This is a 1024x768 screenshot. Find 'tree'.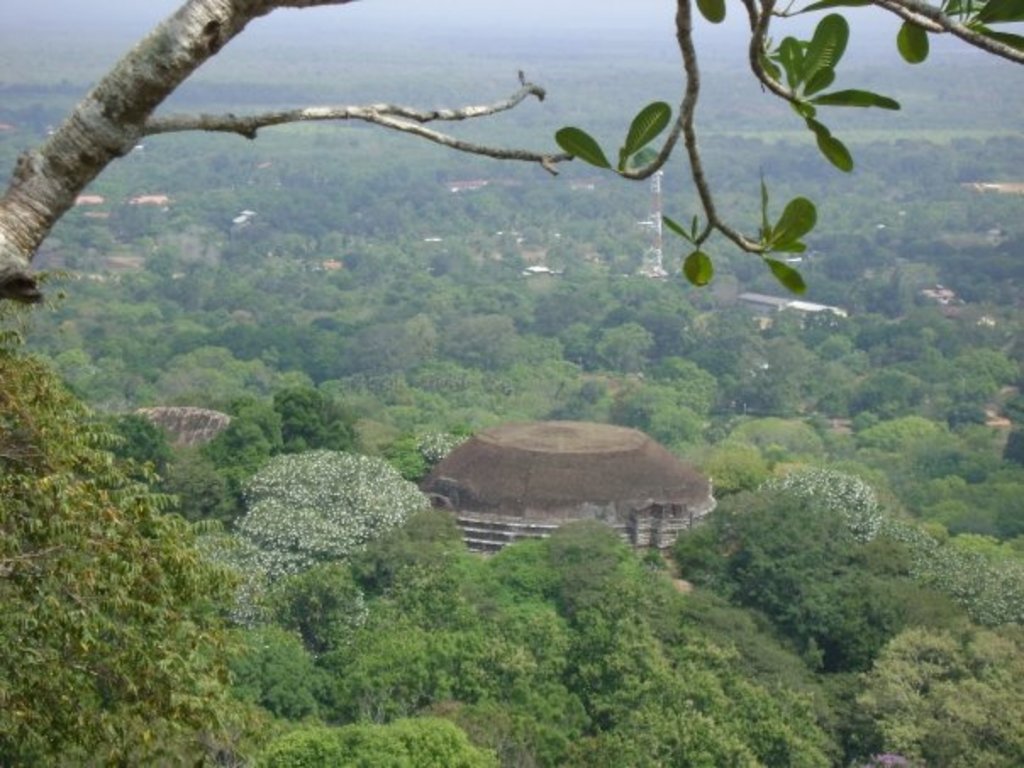
Bounding box: detection(651, 351, 724, 412).
